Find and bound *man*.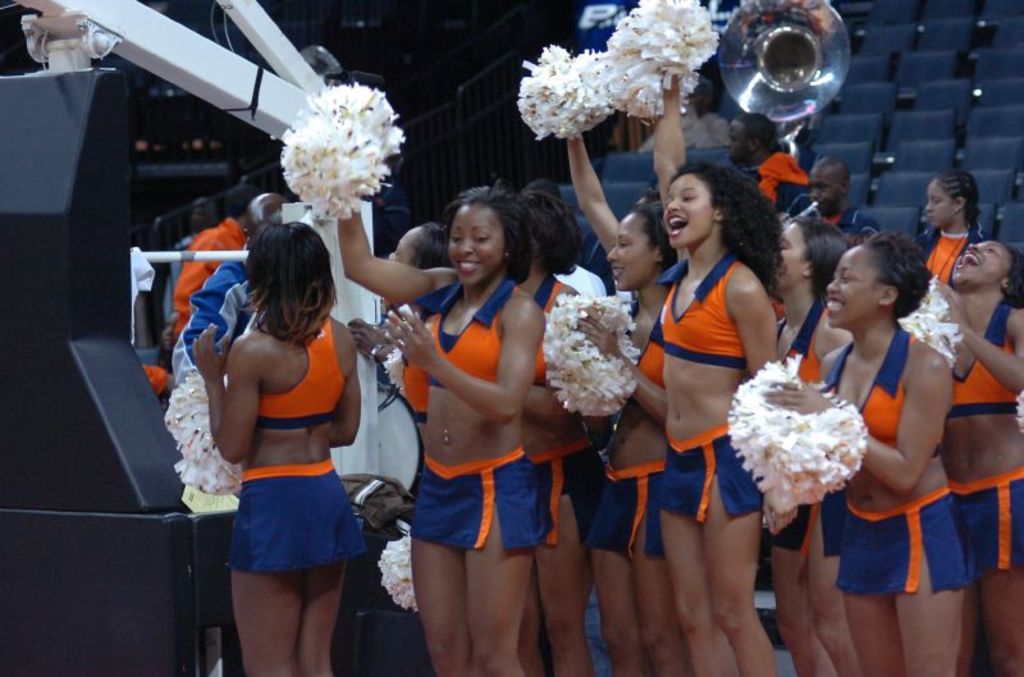
Bound: [x1=726, y1=114, x2=812, y2=216].
